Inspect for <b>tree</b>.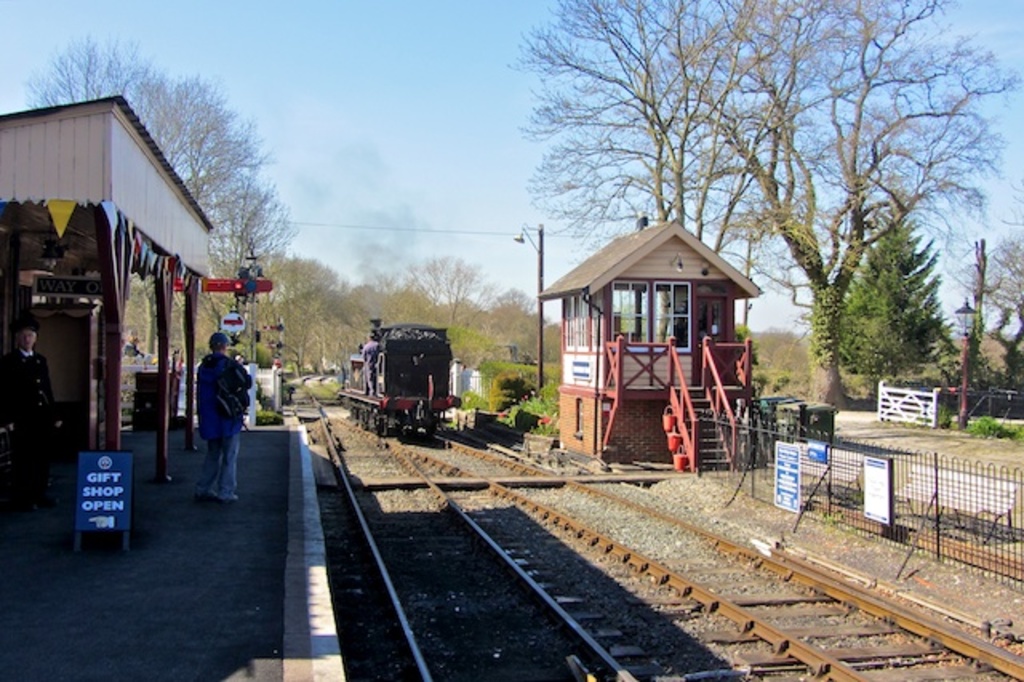
Inspection: 838,216,955,378.
